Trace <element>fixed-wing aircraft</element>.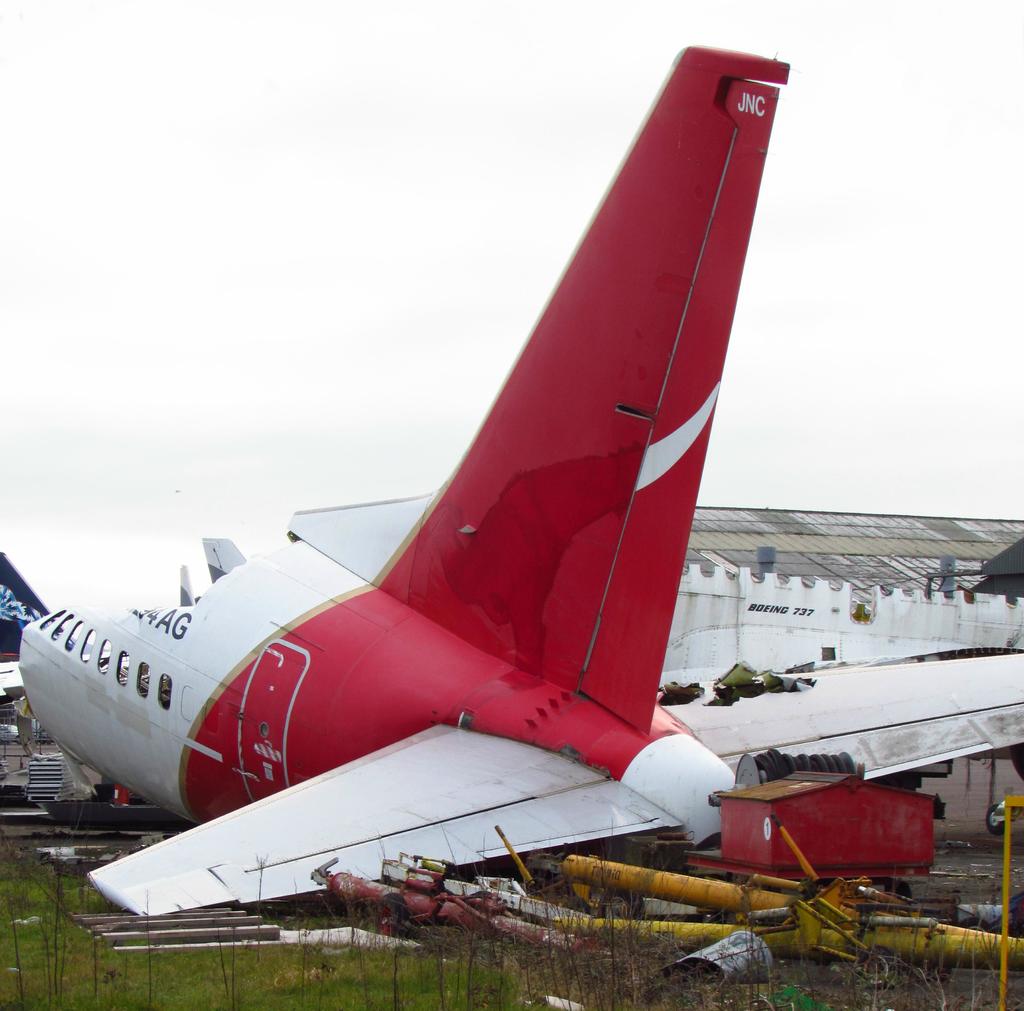
Traced to 17:44:1023:923.
